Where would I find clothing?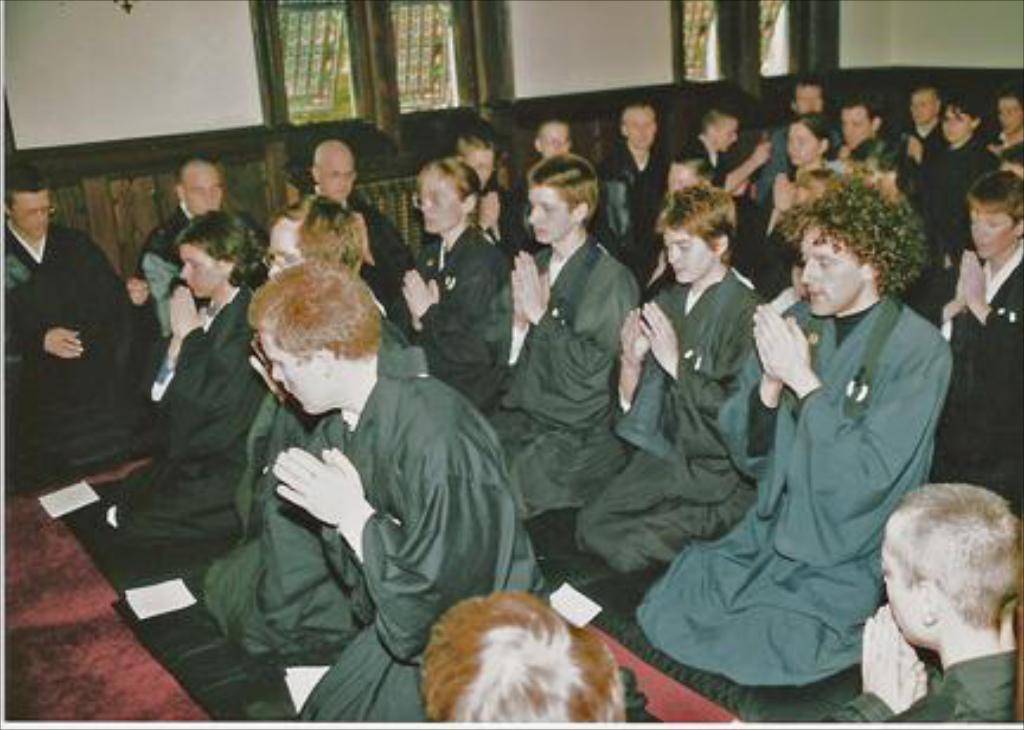
At Rect(702, 213, 969, 709).
